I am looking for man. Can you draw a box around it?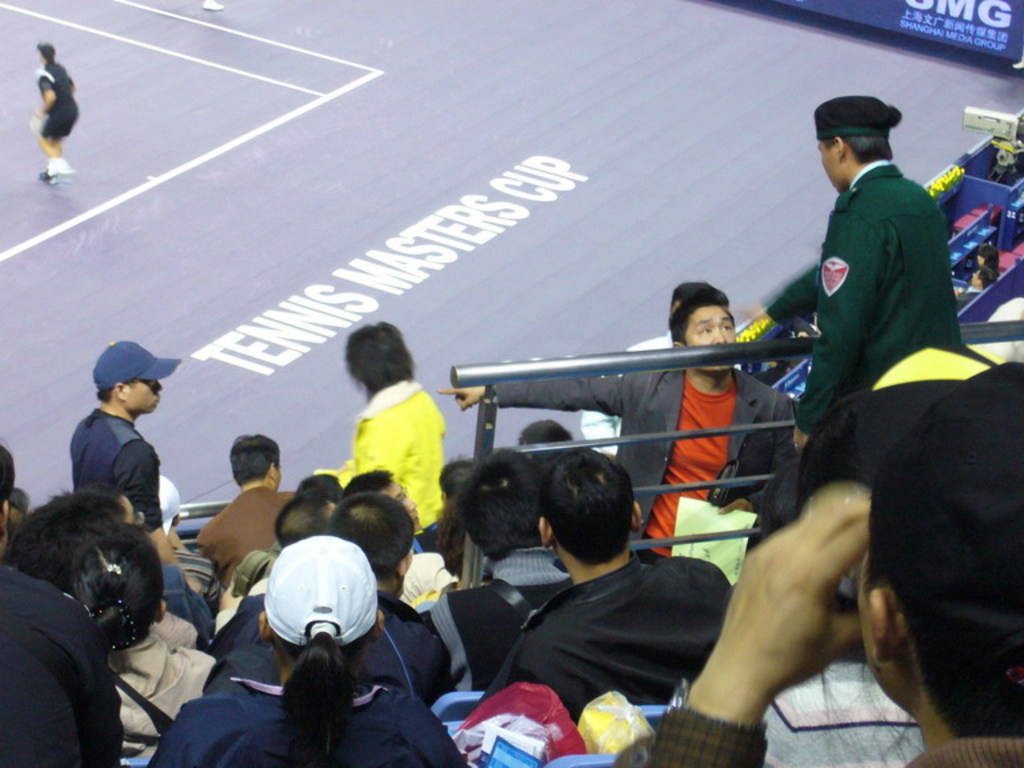
Sure, the bounding box is 32, 39, 75, 181.
